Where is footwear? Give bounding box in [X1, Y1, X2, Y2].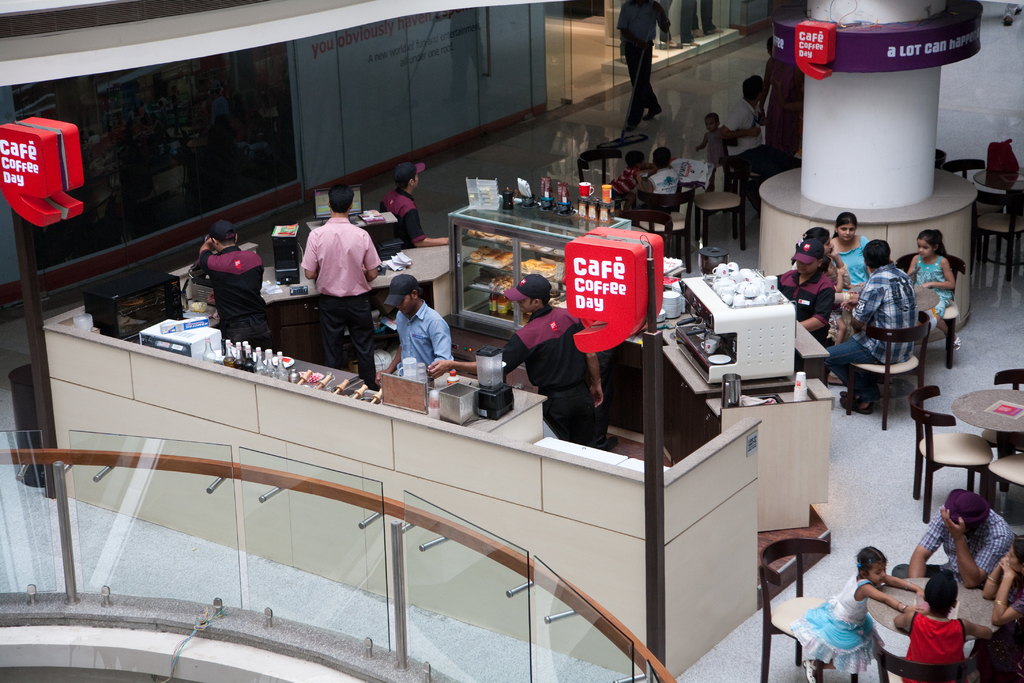
[747, 183, 756, 211].
